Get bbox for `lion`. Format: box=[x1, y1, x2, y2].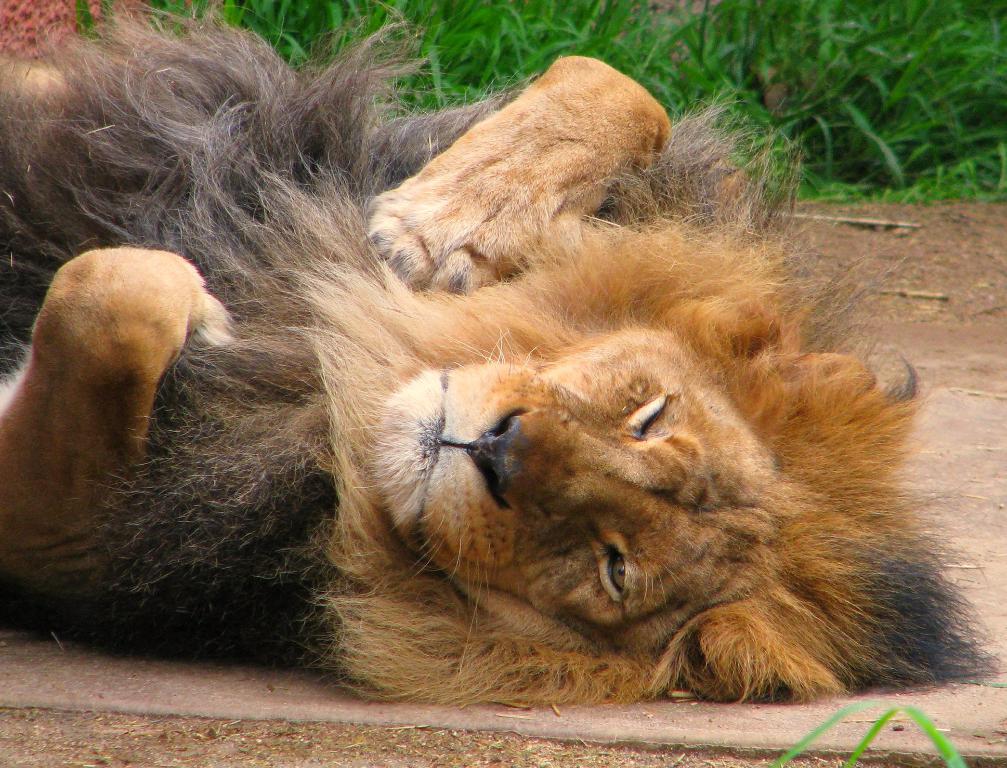
box=[0, 2, 1001, 706].
